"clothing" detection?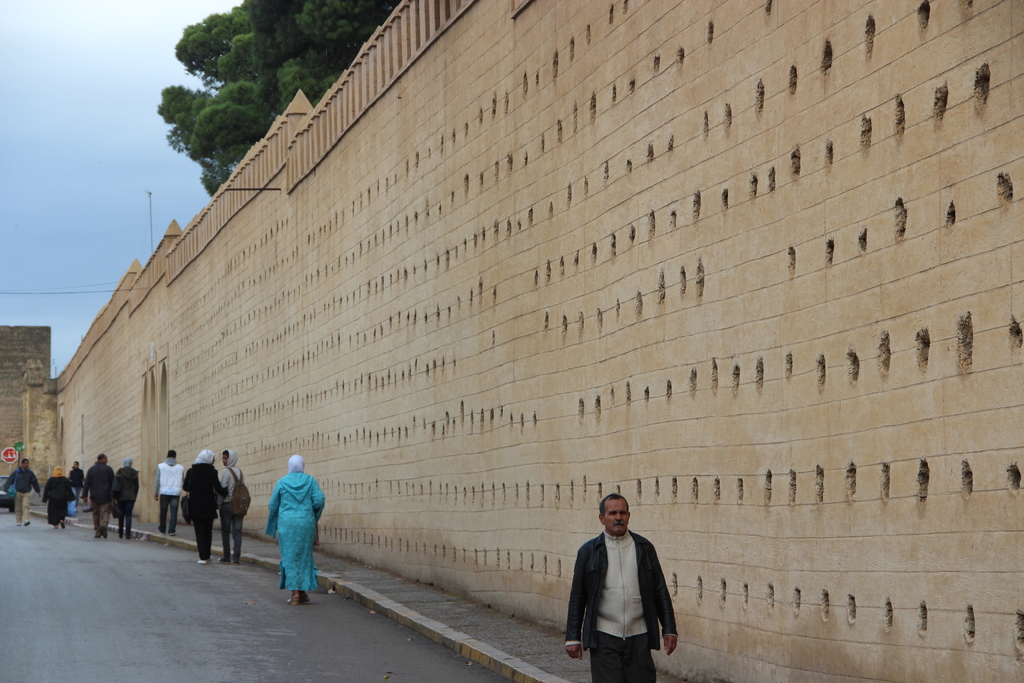
locate(113, 463, 139, 529)
